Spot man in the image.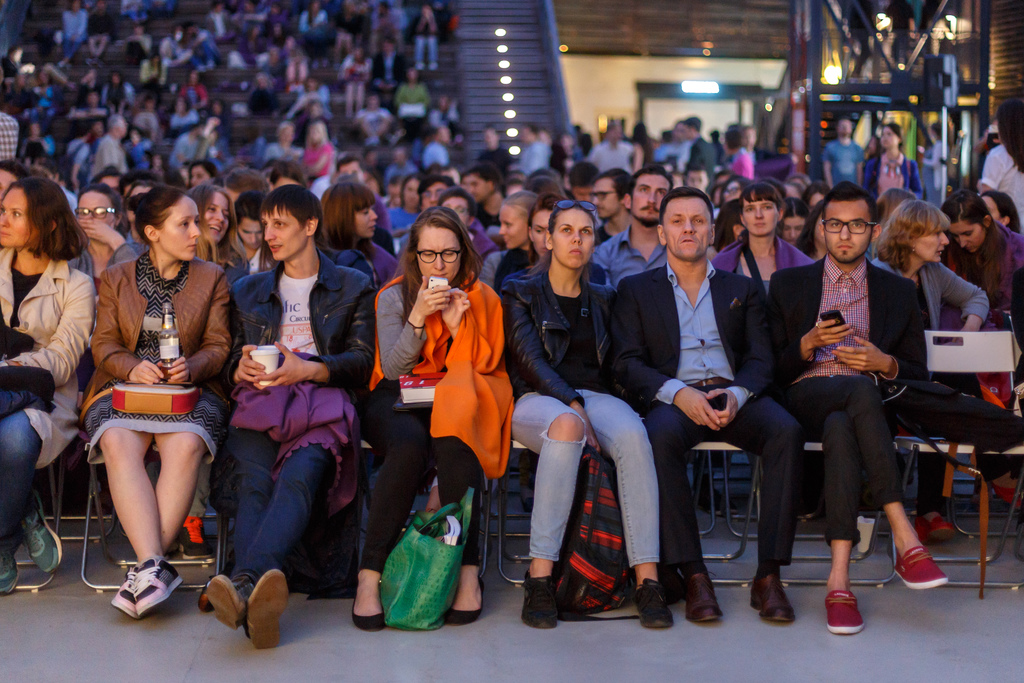
man found at 600, 168, 669, 290.
